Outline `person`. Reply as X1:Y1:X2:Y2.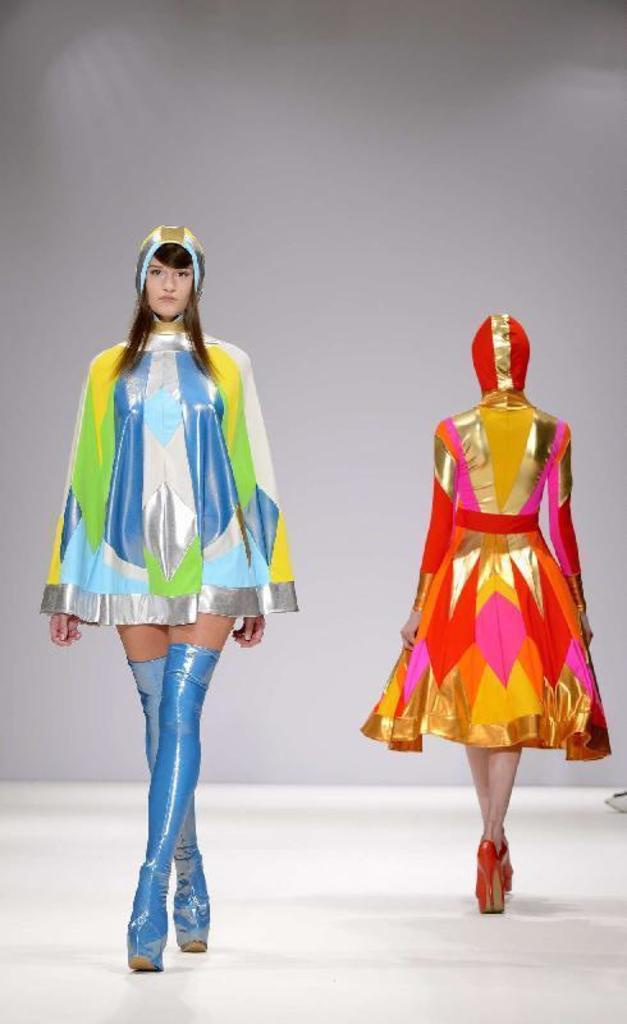
47:225:297:923.
